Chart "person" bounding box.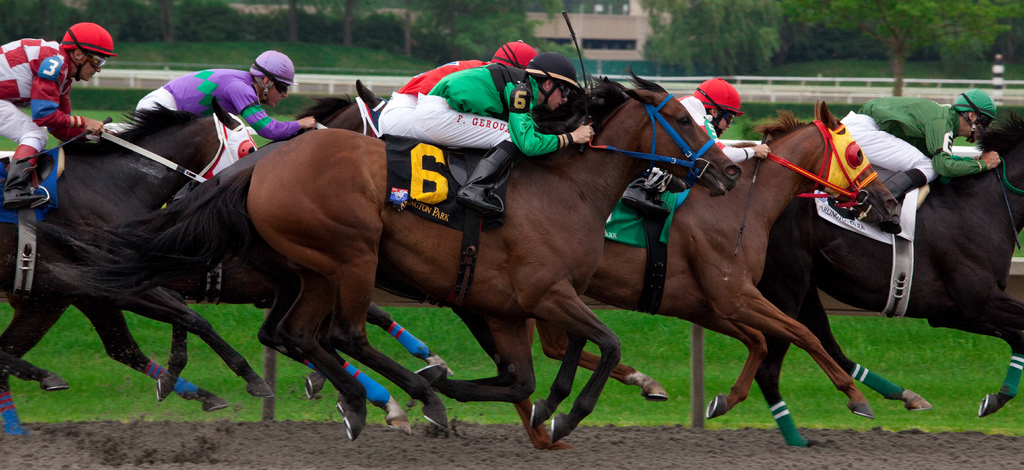
Charted: l=364, t=35, r=542, b=134.
